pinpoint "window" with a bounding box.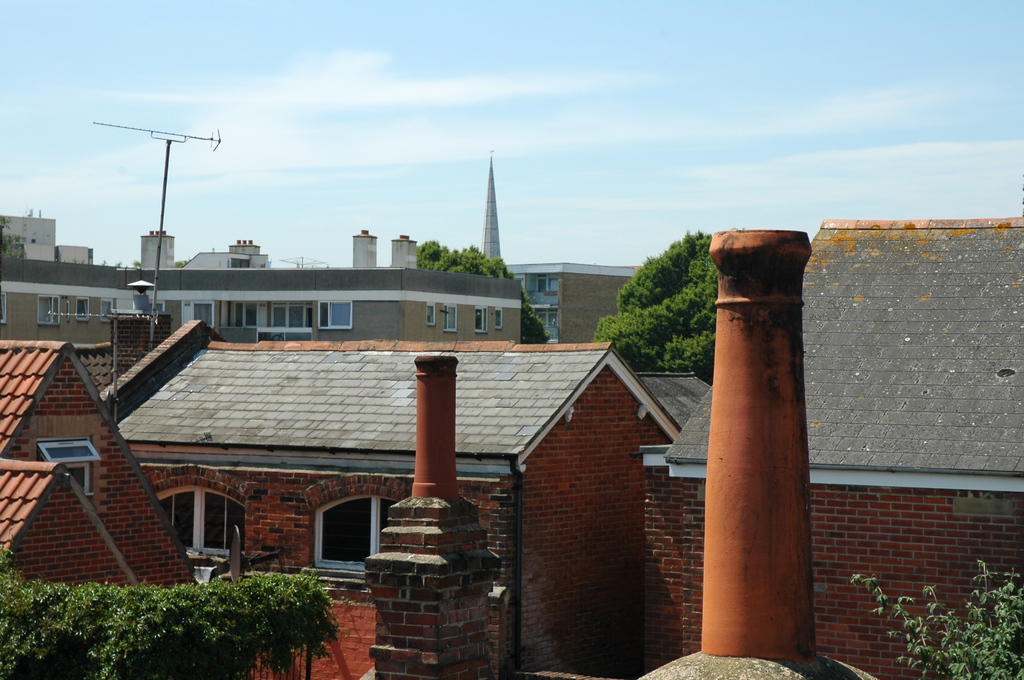
x1=317 y1=499 x2=402 y2=571.
